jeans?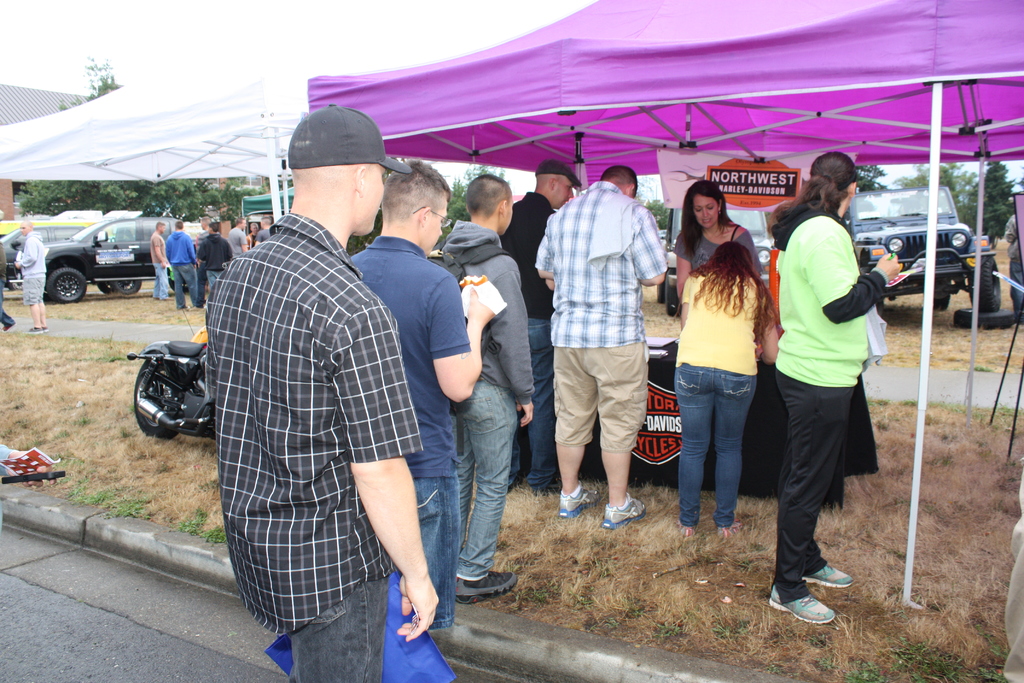
(685,365,758,533)
